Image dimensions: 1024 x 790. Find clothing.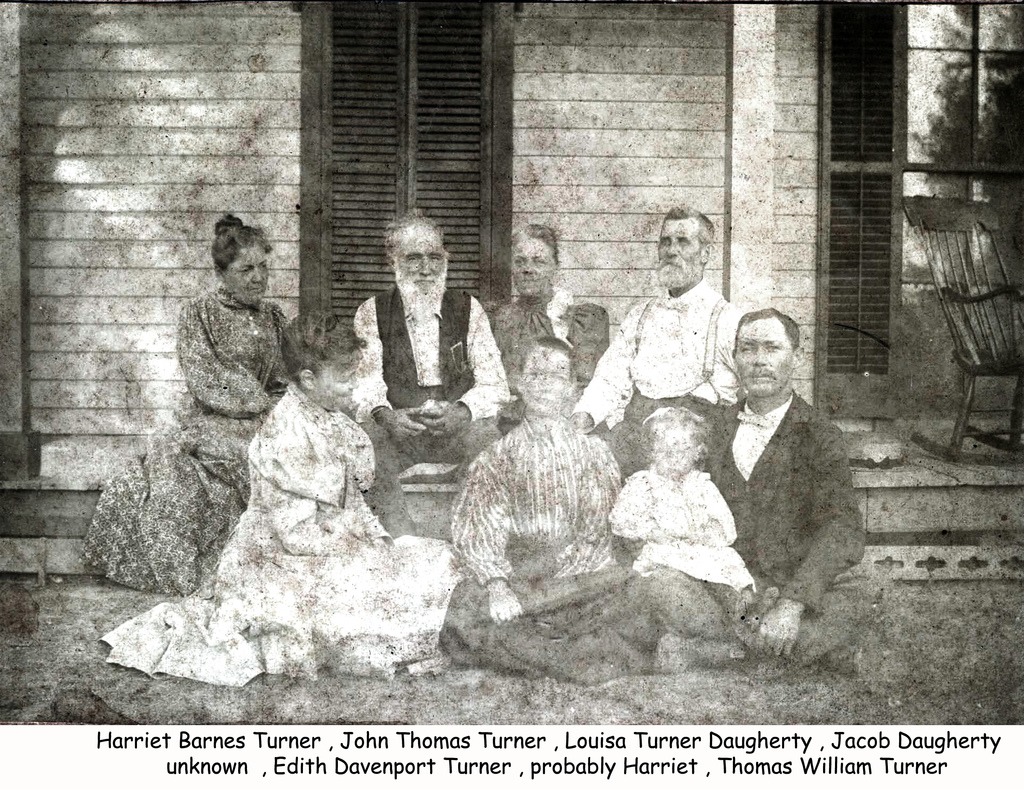
region(595, 475, 756, 592).
